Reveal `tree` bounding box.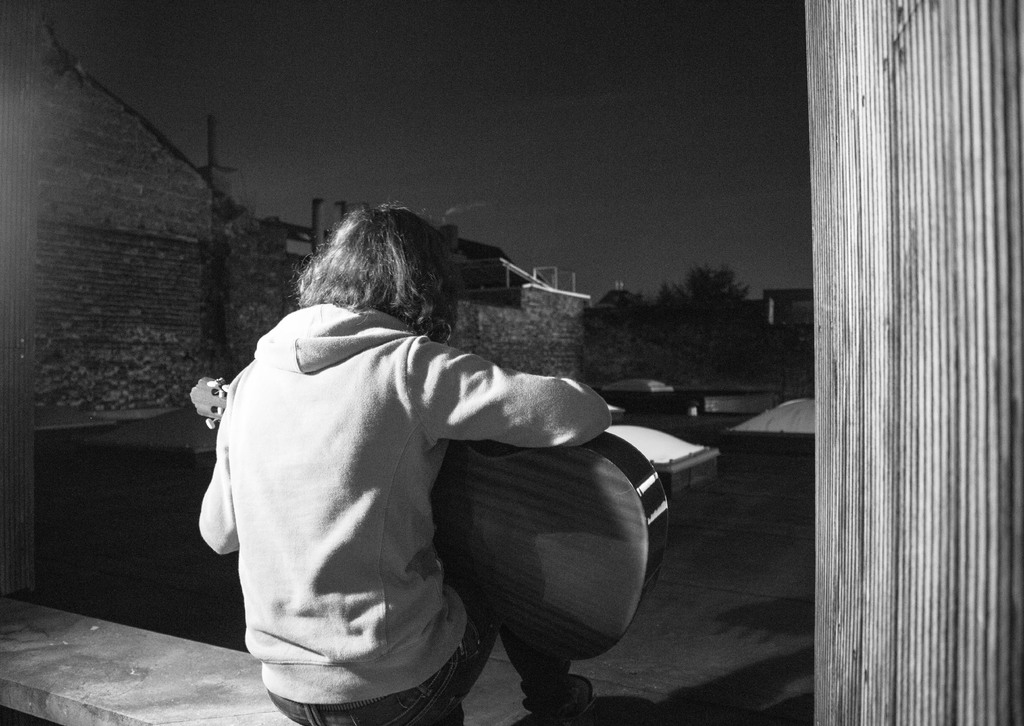
Revealed: 637 236 771 392.
